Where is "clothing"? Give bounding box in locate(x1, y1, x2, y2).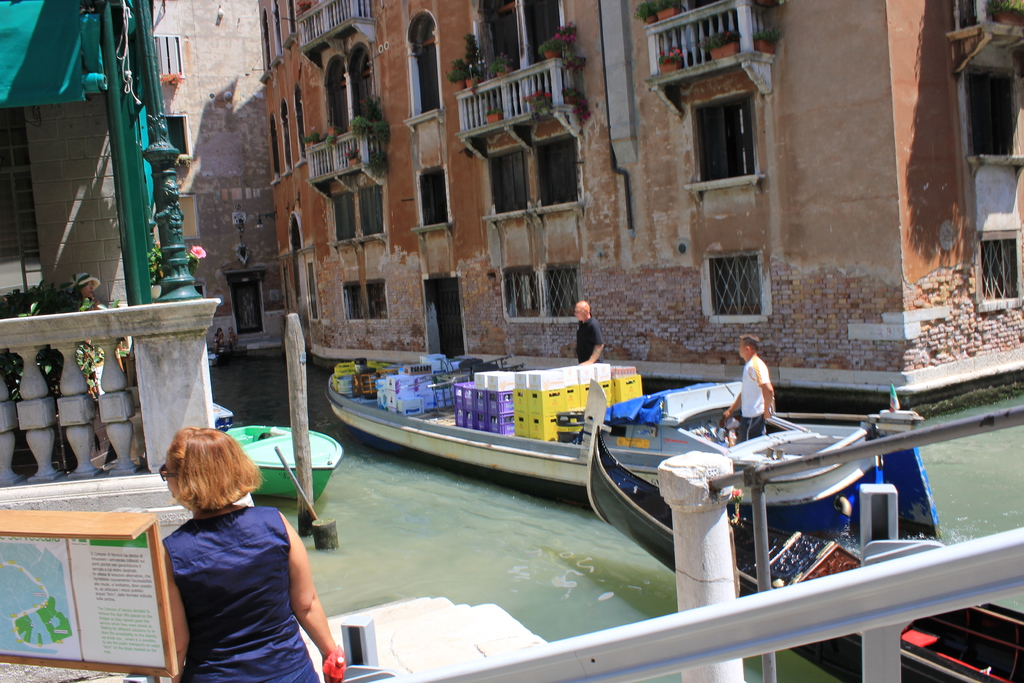
locate(126, 436, 315, 682).
